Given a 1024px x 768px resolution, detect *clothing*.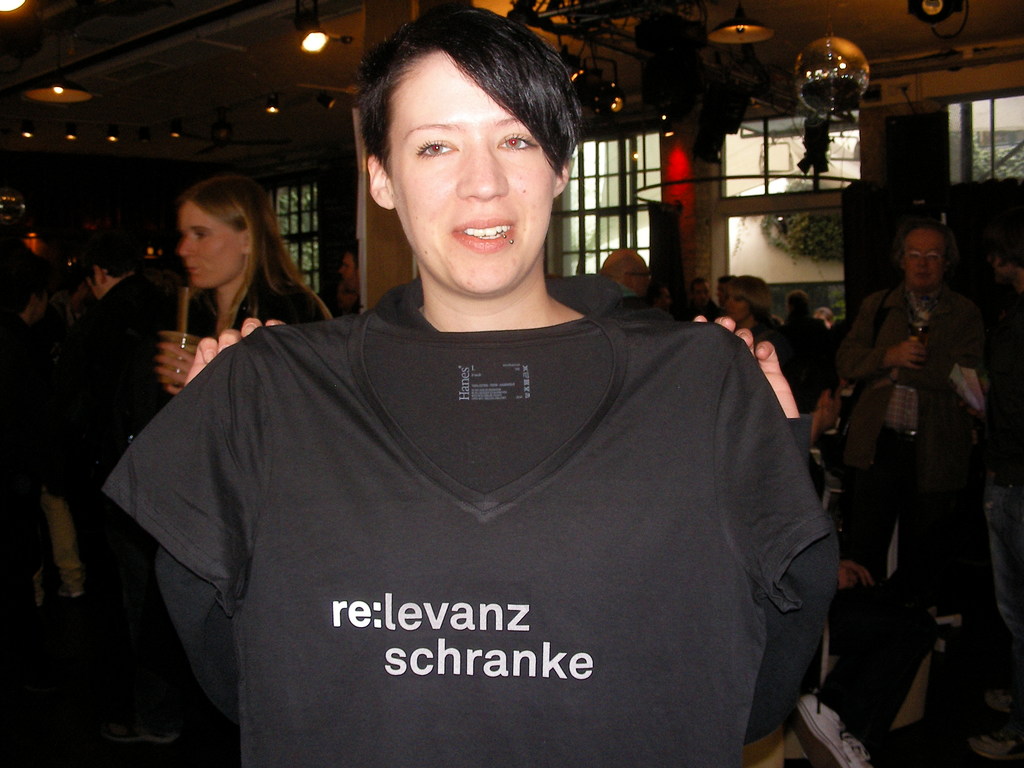
rect(776, 311, 834, 420).
